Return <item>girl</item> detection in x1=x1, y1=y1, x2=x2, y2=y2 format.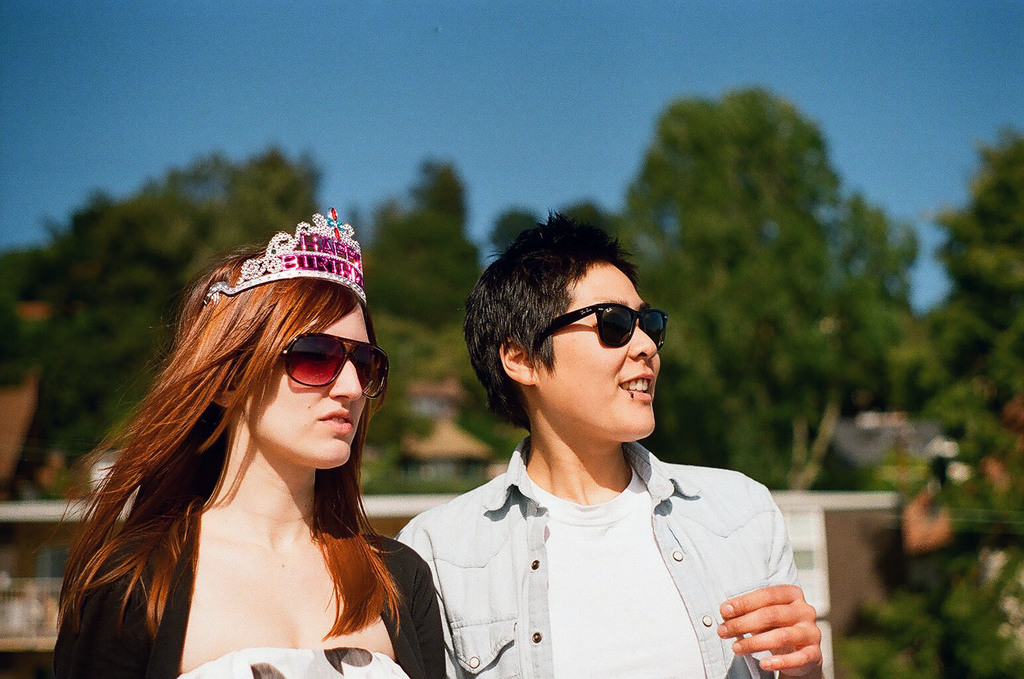
x1=49, y1=203, x2=447, y2=678.
